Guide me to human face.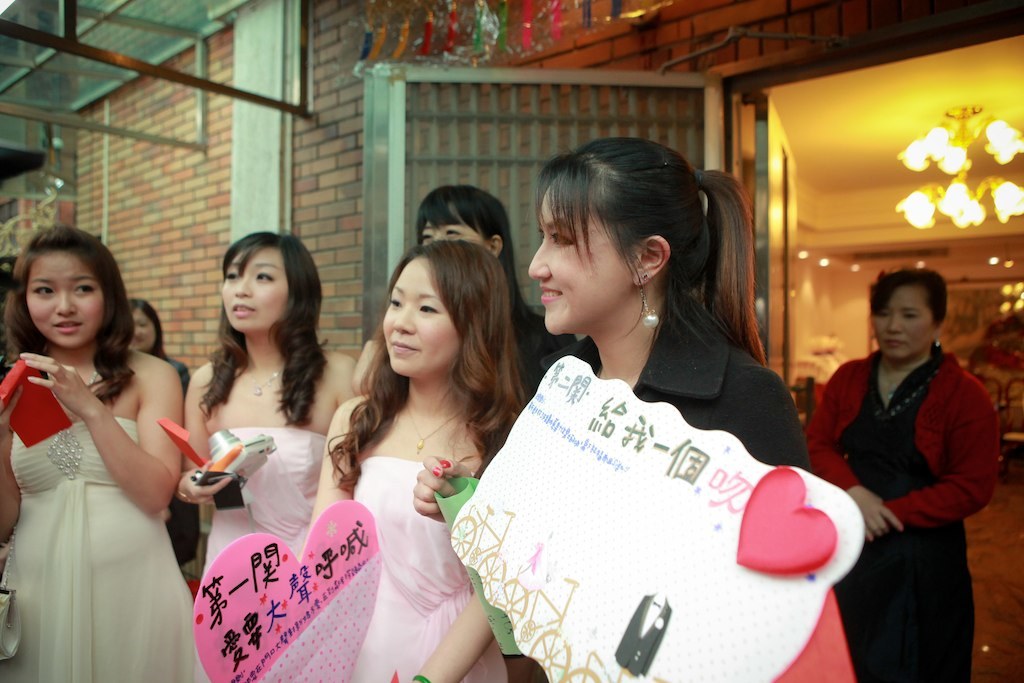
Guidance: [x1=422, y1=212, x2=491, y2=247].
